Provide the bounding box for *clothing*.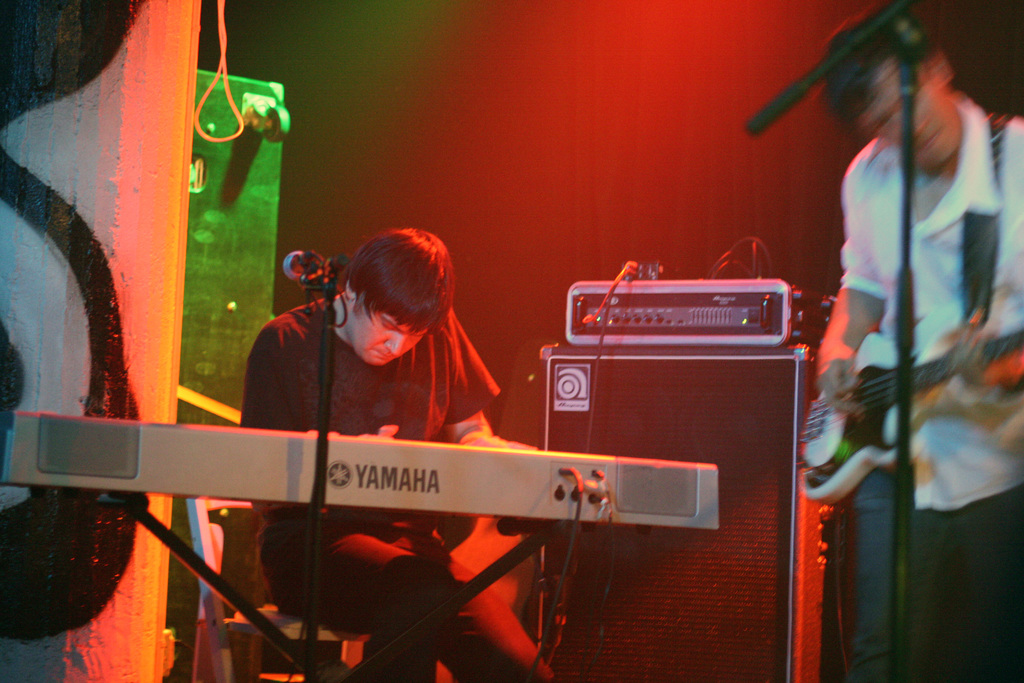
rect(829, 99, 1023, 682).
